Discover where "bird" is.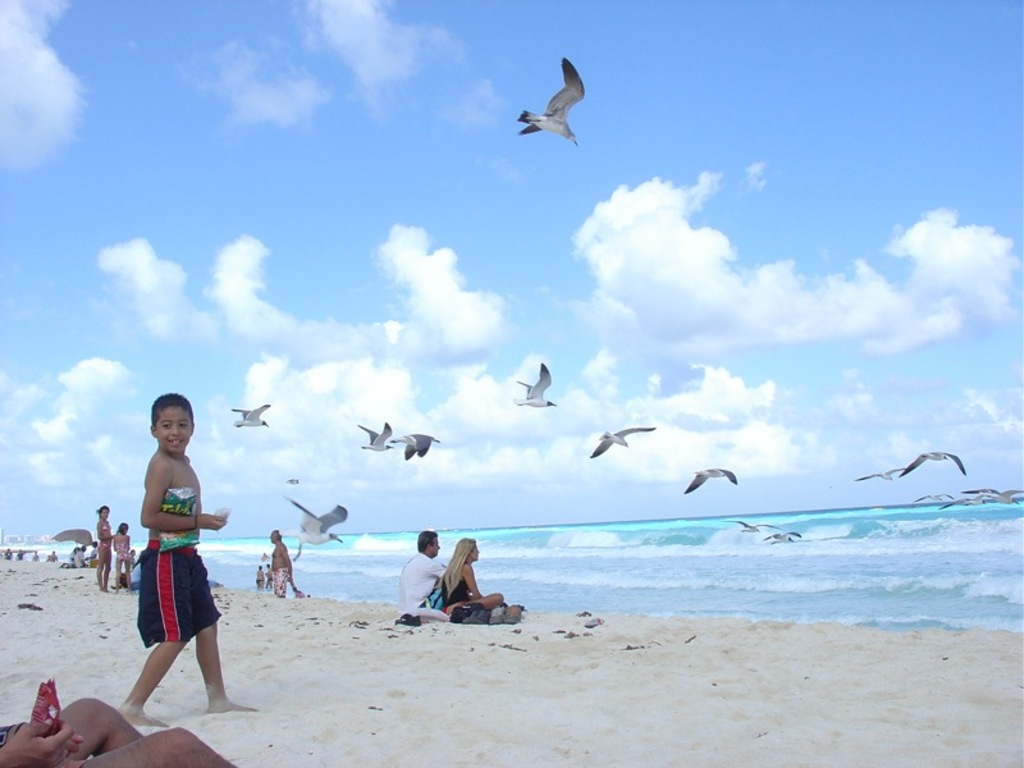
Discovered at 916,484,947,504.
